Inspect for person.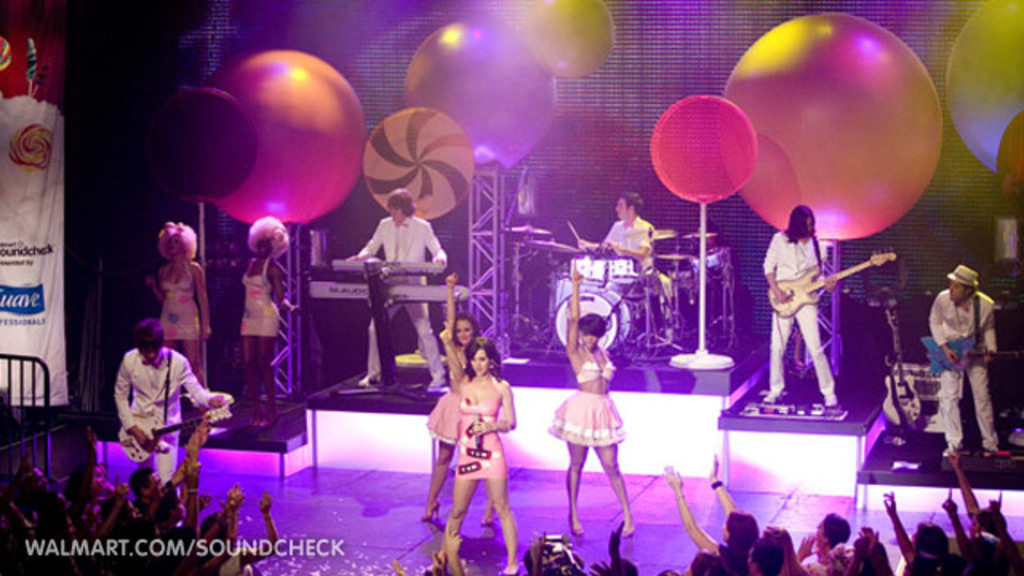
Inspection: {"x1": 765, "y1": 198, "x2": 837, "y2": 408}.
